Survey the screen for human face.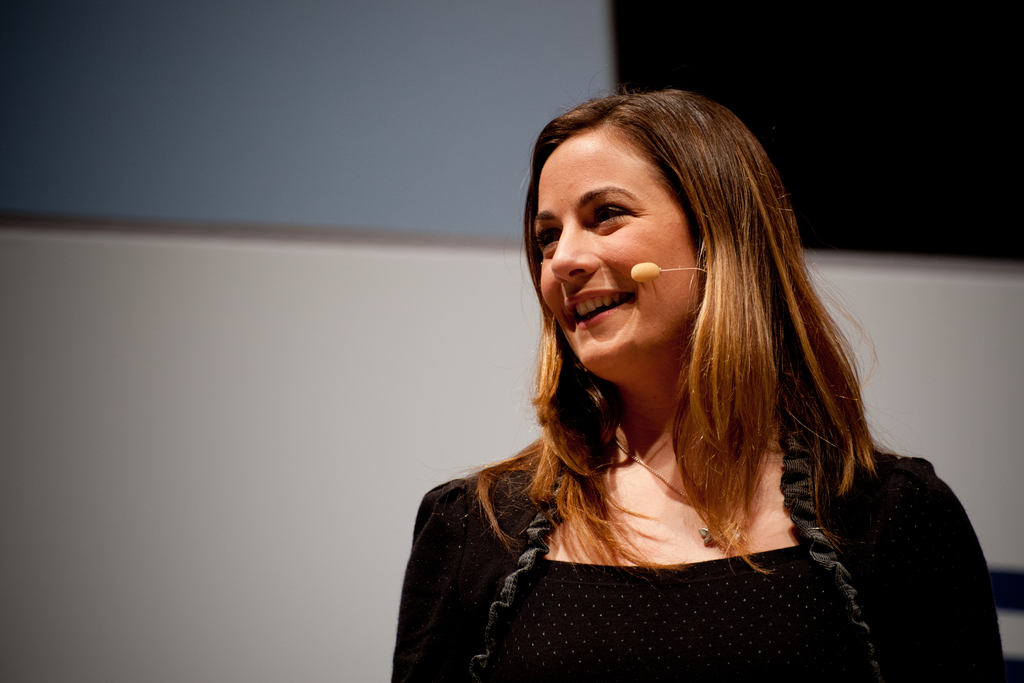
Survey found: <box>538,118,710,388</box>.
